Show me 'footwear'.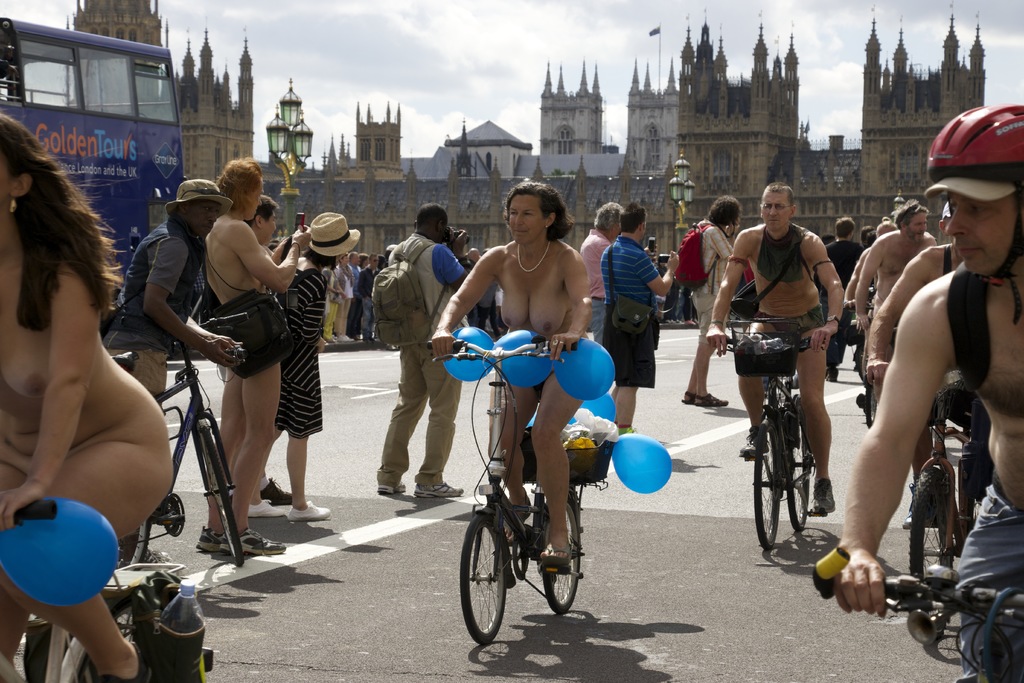
'footwear' is here: l=504, t=496, r=534, b=541.
